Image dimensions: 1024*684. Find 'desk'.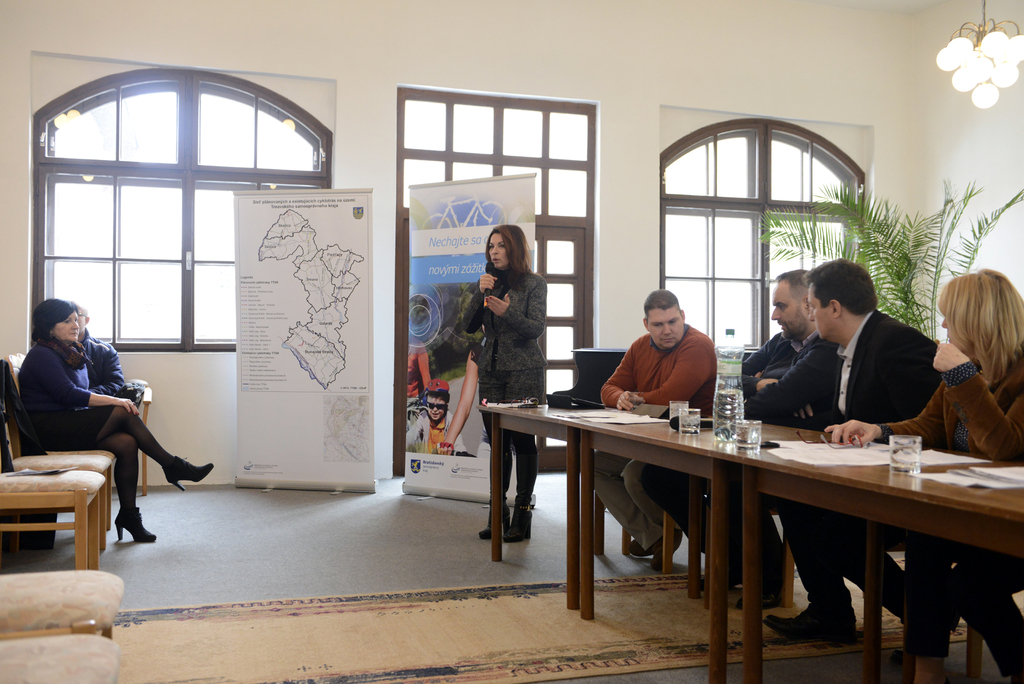
x1=477 y1=407 x2=1023 y2=683.
